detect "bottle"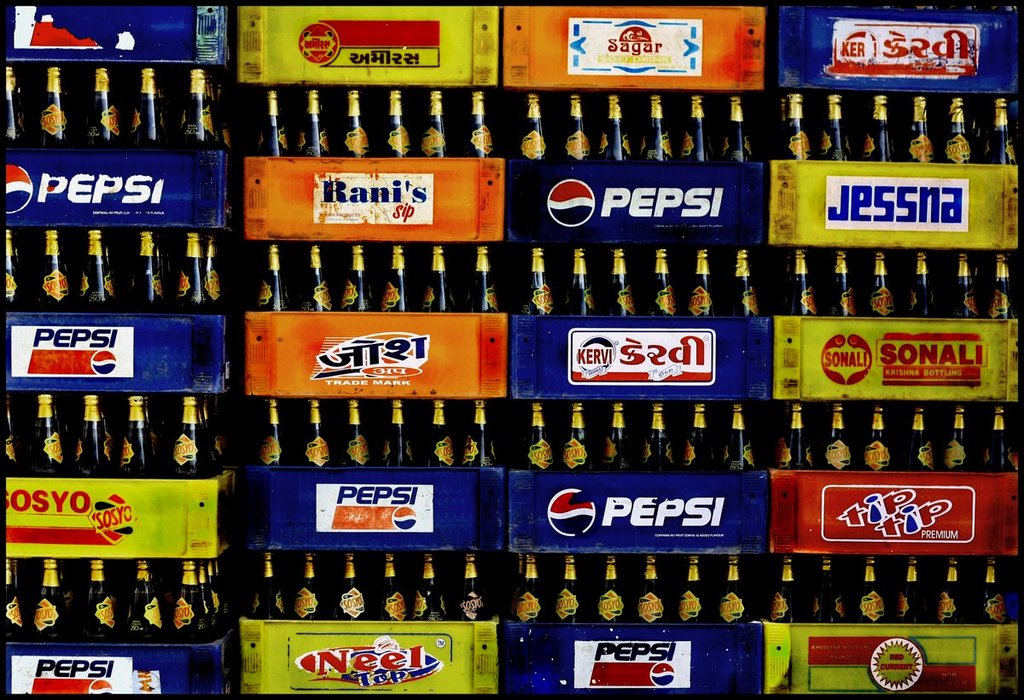
[990, 250, 1014, 319]
